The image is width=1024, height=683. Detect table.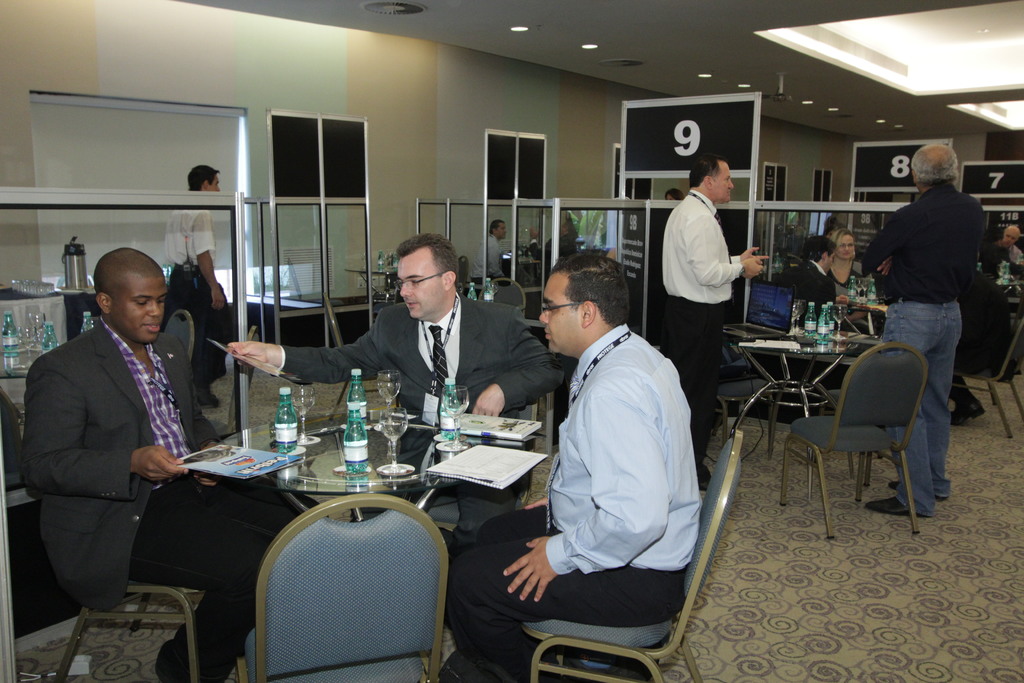
Detection: rect(721, 333, 884, 506).
